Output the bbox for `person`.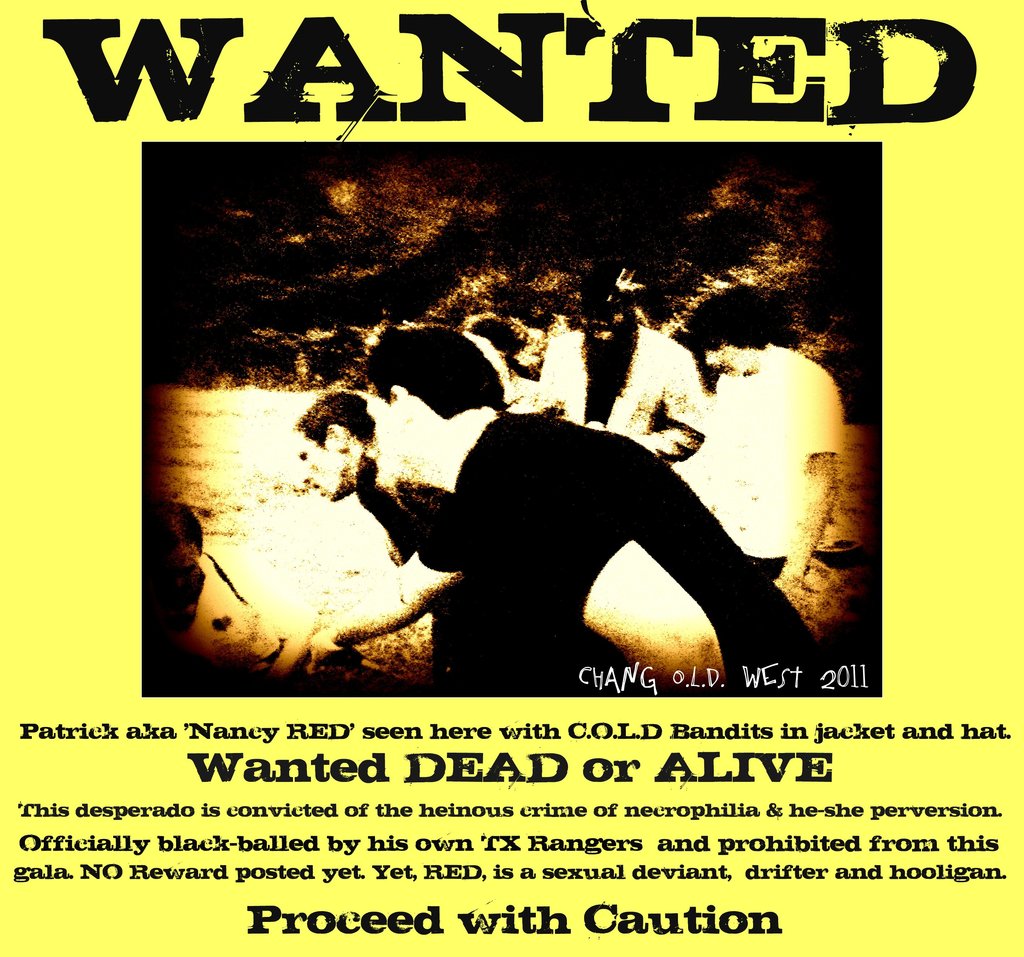
670 275 845 598.
